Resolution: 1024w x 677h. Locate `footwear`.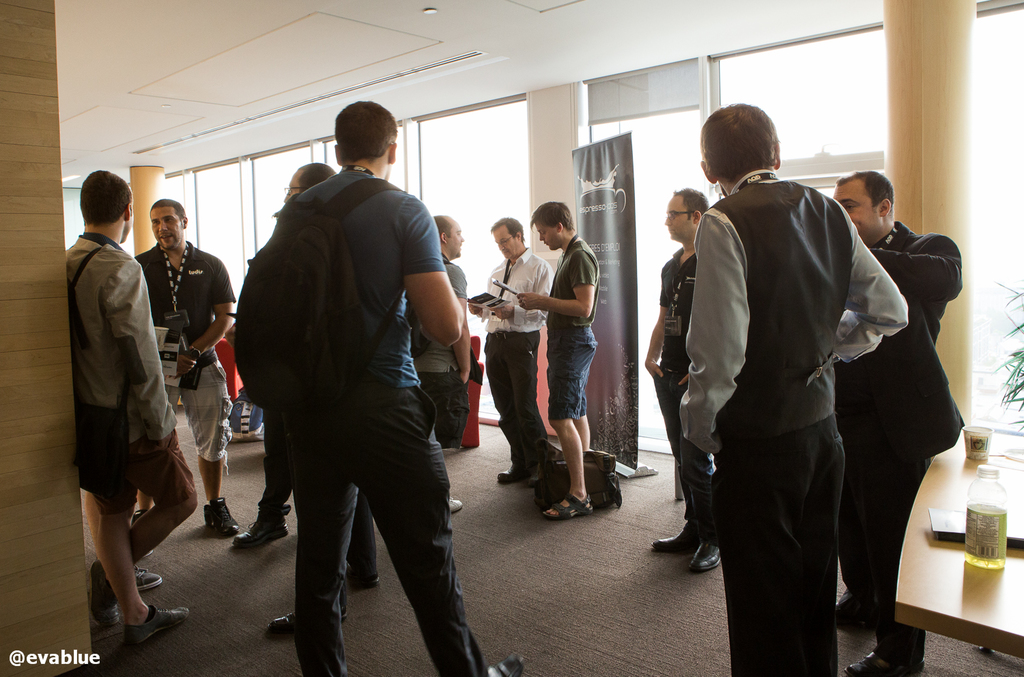
bbox(205, 497, 245, 538).
